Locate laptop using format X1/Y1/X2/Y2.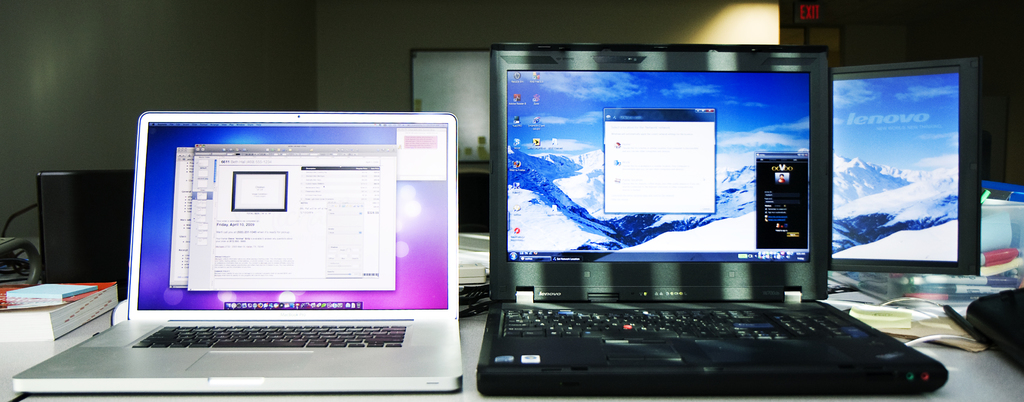
477/46/951/398.
